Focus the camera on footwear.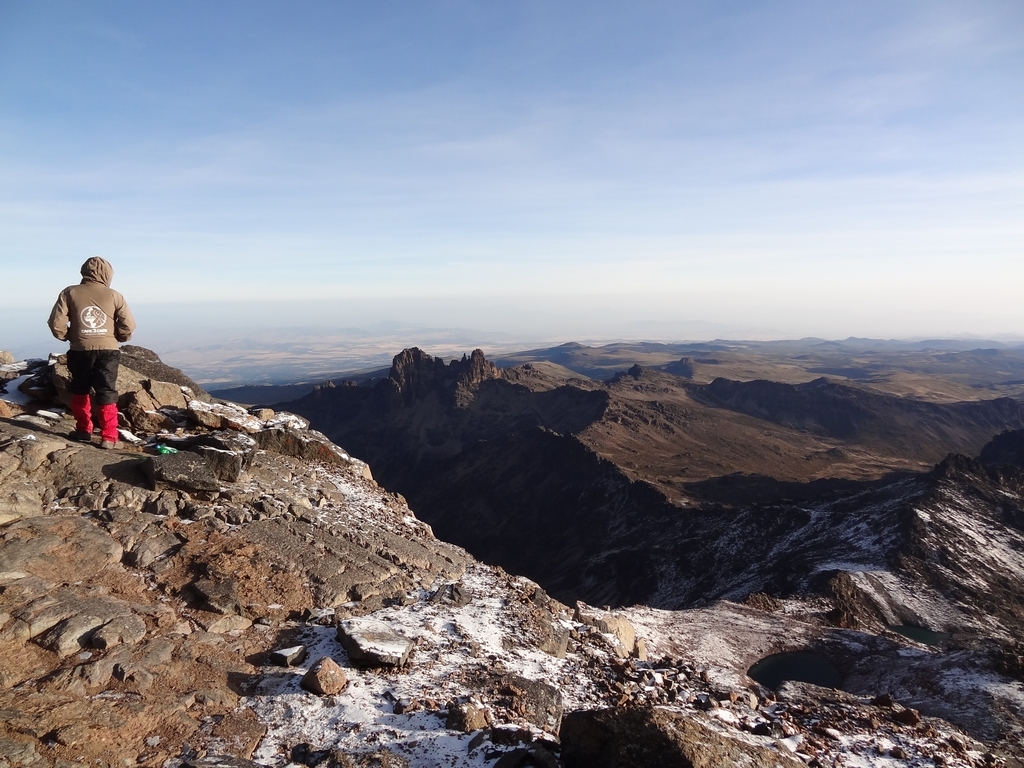
Focus region: [x1=69, y1=429, x2=89, y2=440].
